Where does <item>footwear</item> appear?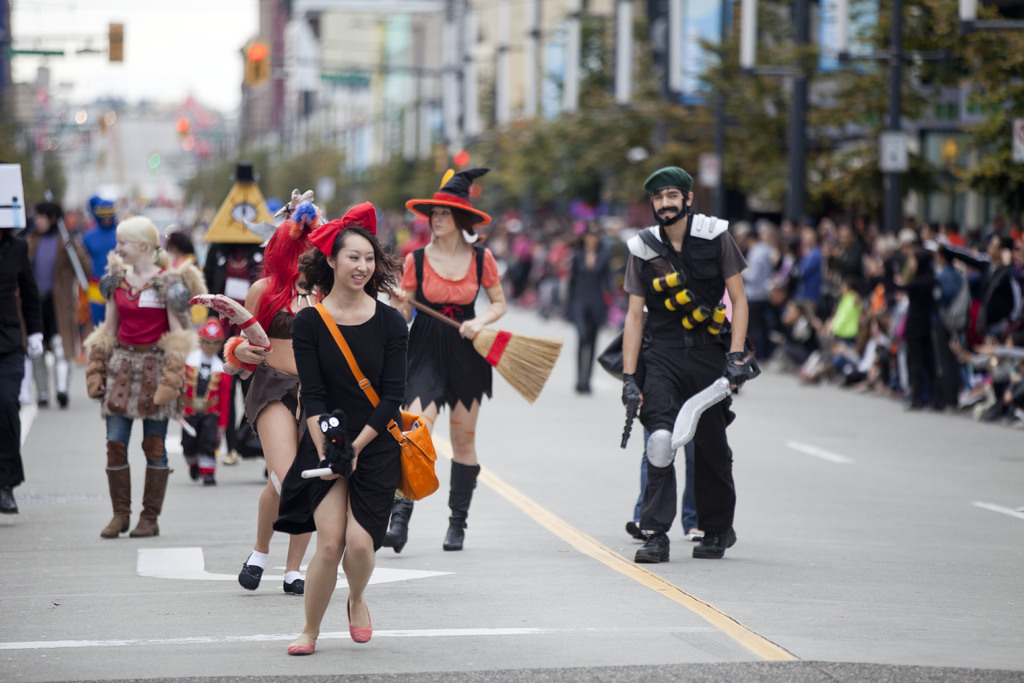
Appears at <box>132,462,179,538</box>.
